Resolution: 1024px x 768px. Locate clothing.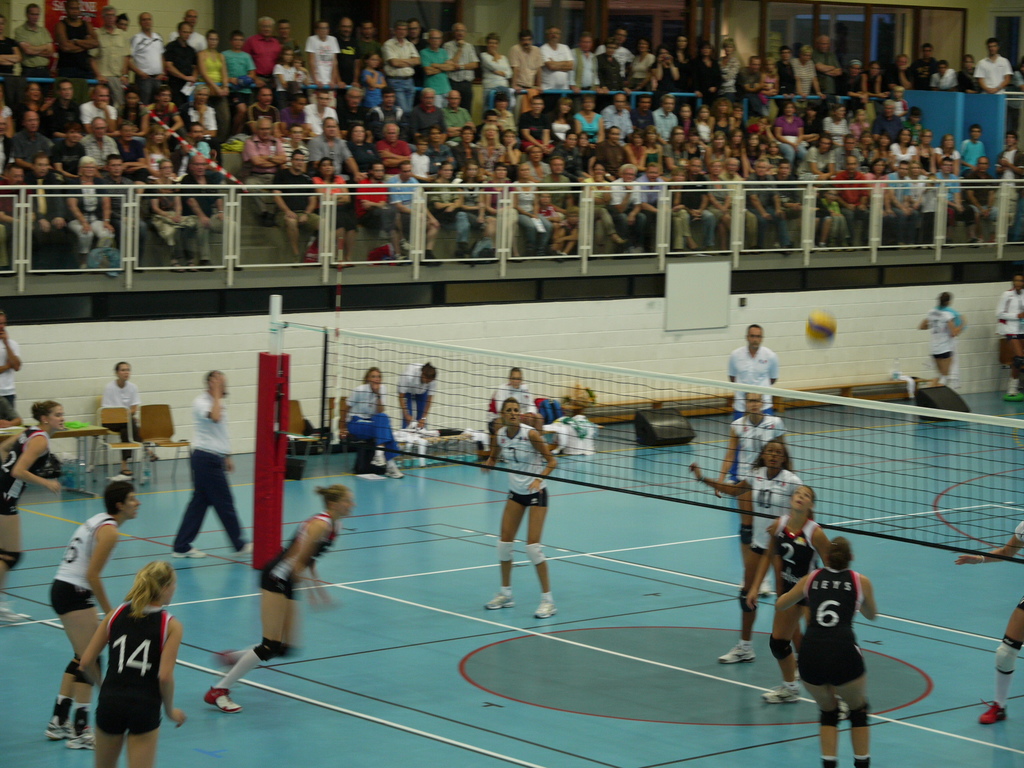
pyautogui.locateOnScreen(92, 601, 175, 736).
